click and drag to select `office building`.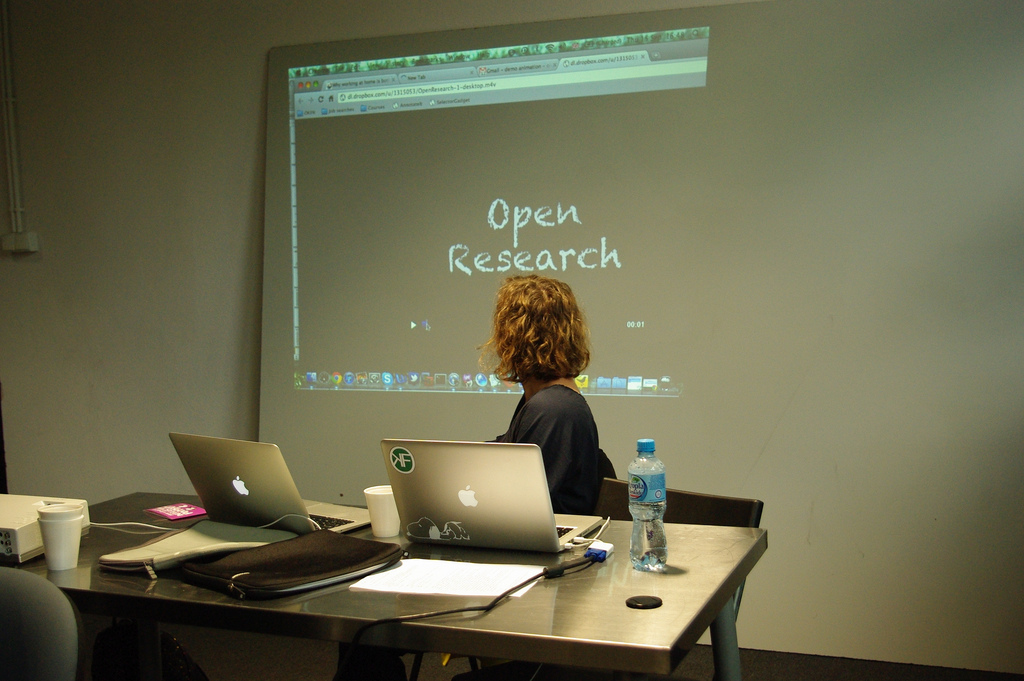
Selection: {"x1": 78, "y1": 0, "x2": 968, "y2": 680}.
